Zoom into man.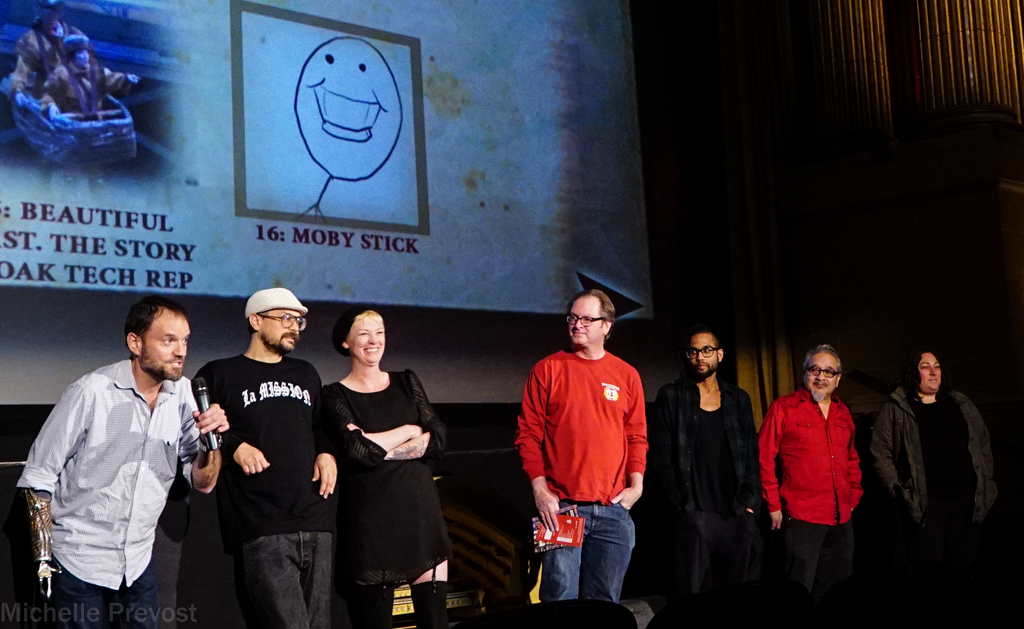
Zoom target: box=[45, 36, 141, 116].
